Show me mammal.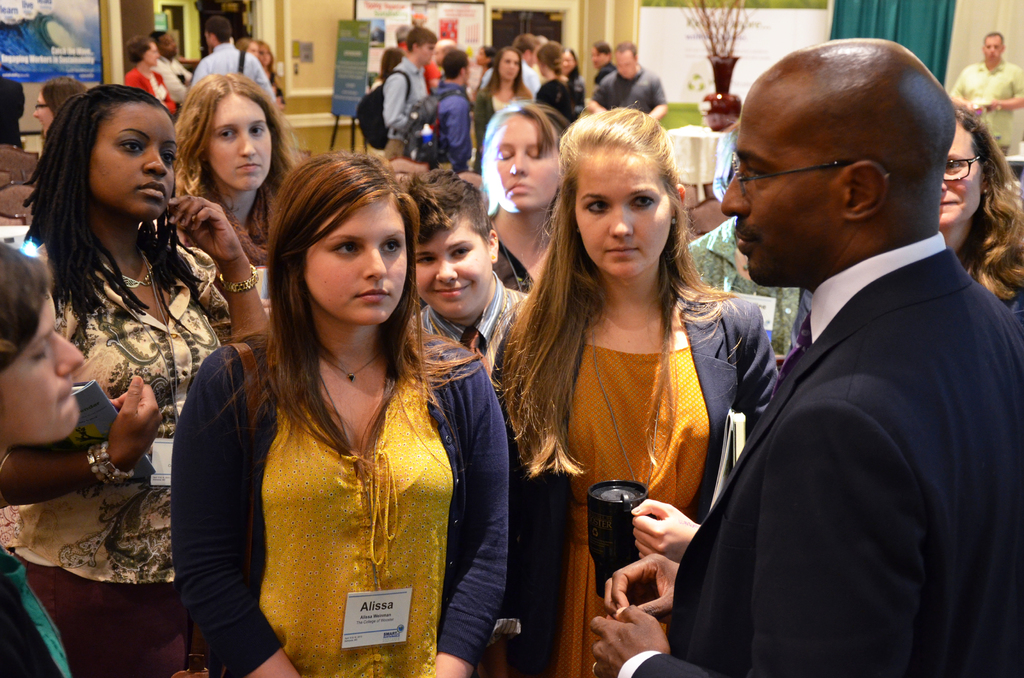
mammal is here: bbox=(376, 42, 400, 79).
